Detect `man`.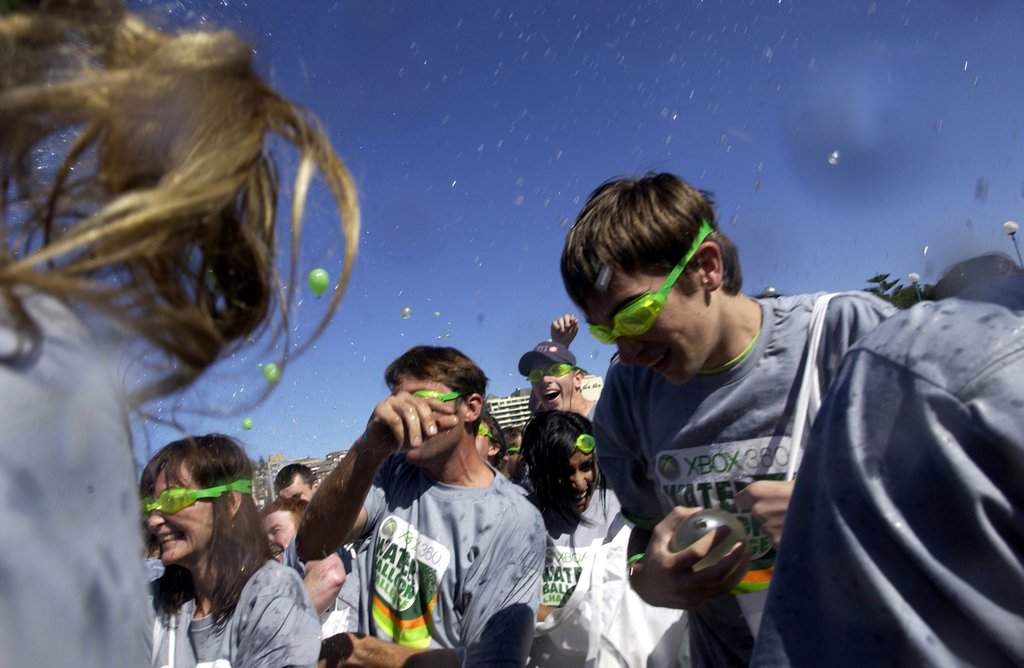
Detected at bbox(508, 340, 596, 419).
